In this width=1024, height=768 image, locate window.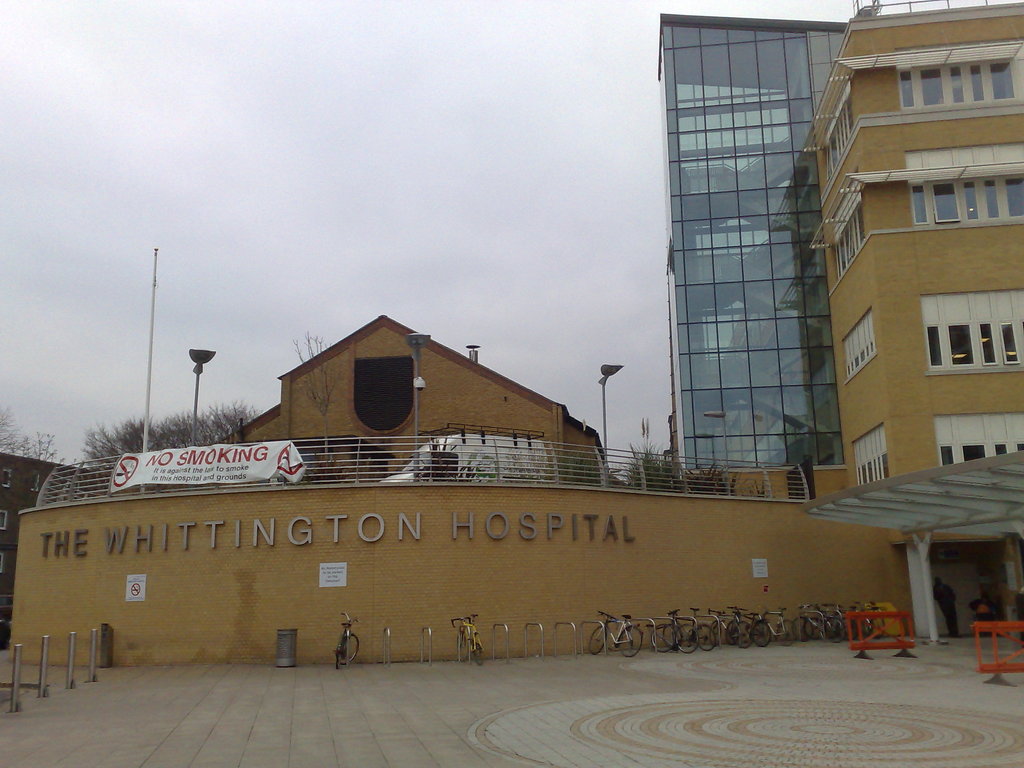
Bounding box: bbox=(1016, 442, 1023, 454).
